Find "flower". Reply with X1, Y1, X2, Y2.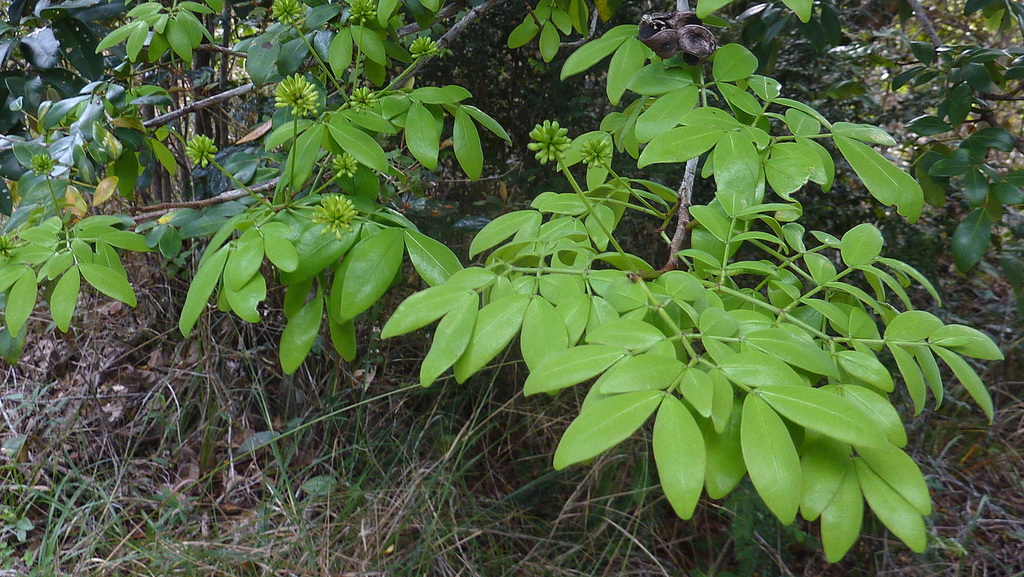
333, 150, 361, 178.
